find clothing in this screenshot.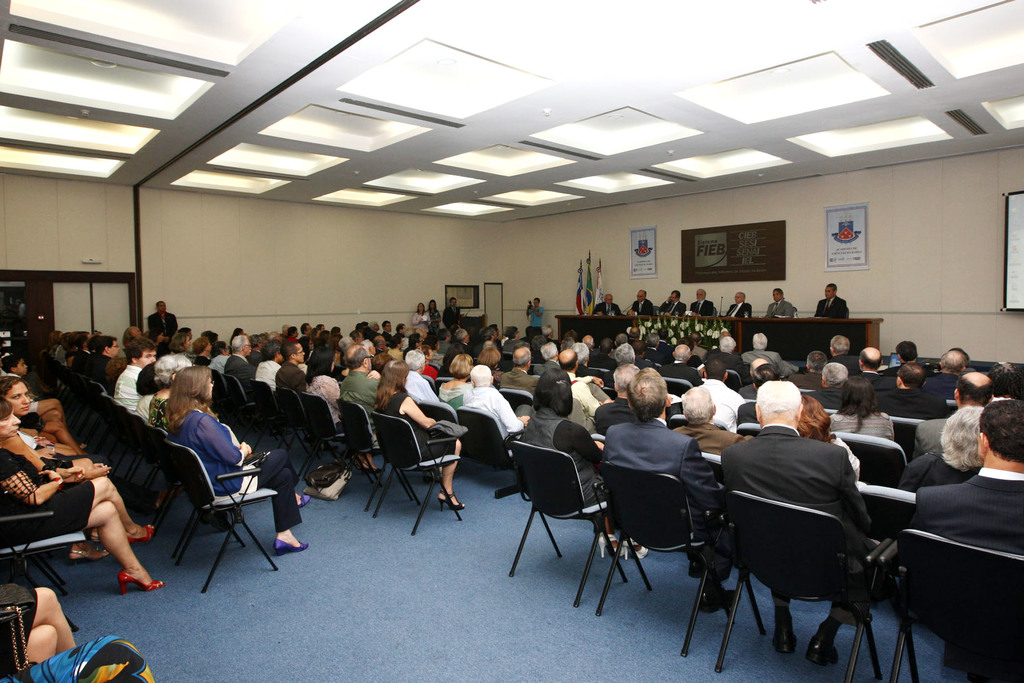
The bounding box for clothing is bbox(193, 352, 202, 366).
